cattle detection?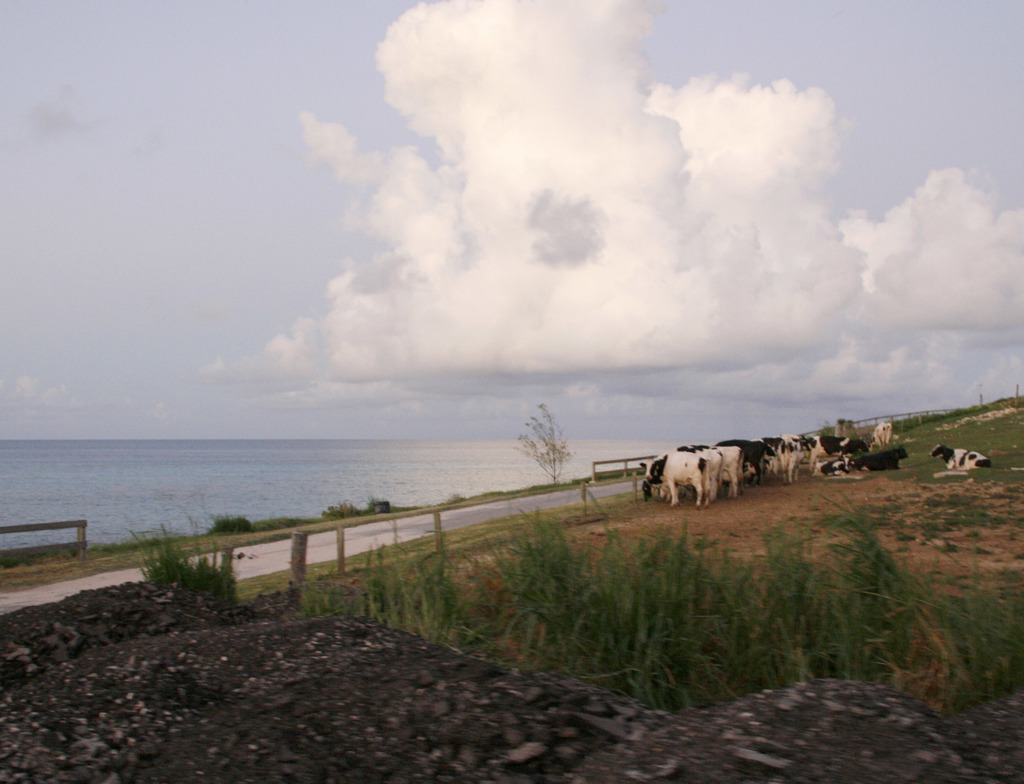
819/450/862/478
